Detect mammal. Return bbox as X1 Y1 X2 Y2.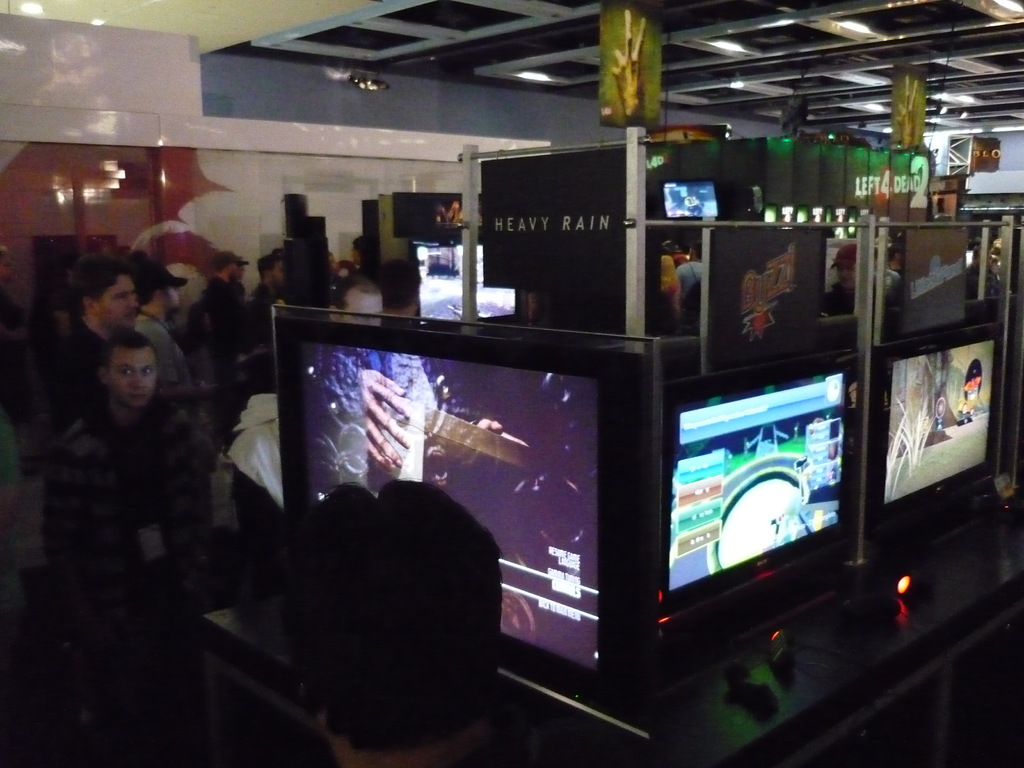
25 250 138 481.
